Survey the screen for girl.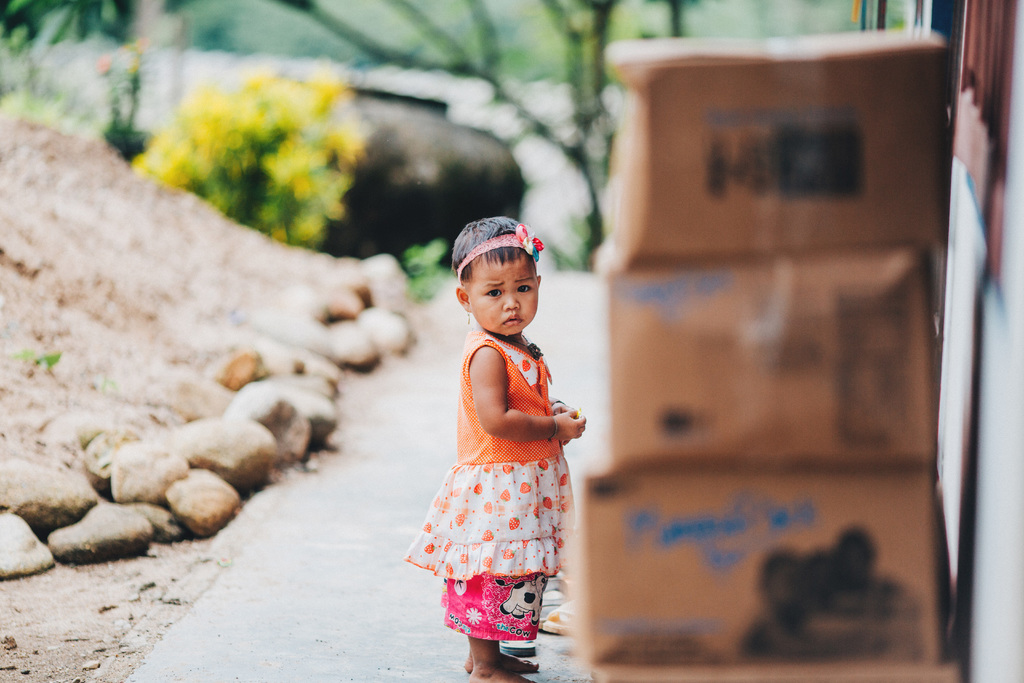
Survey found: 404,216,586,682.
